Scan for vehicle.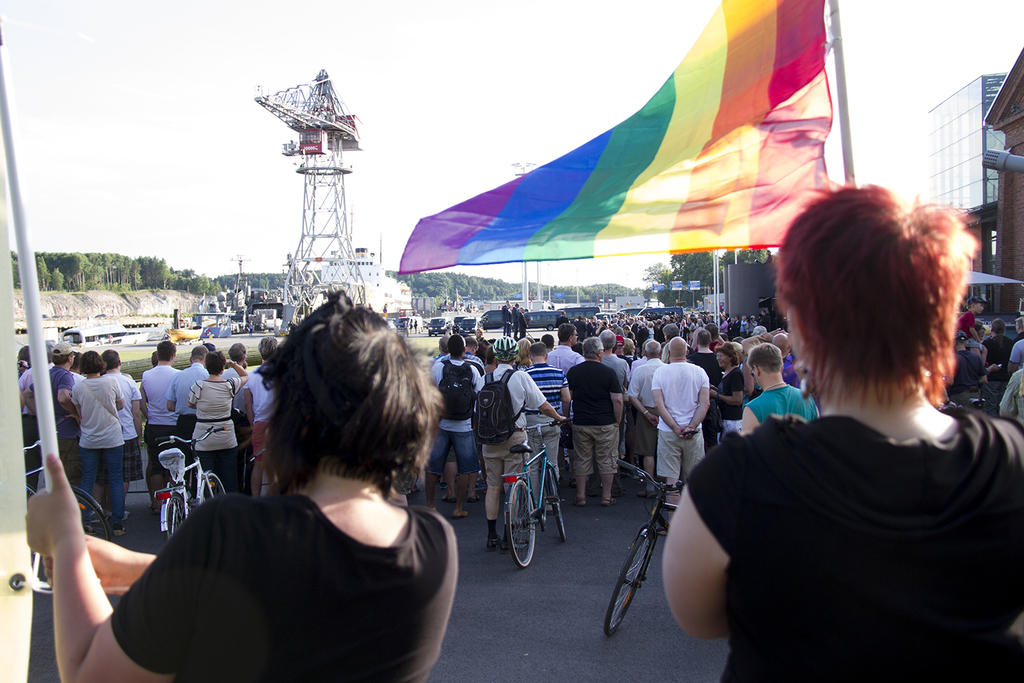
Scan result: [451,314,468,334].
